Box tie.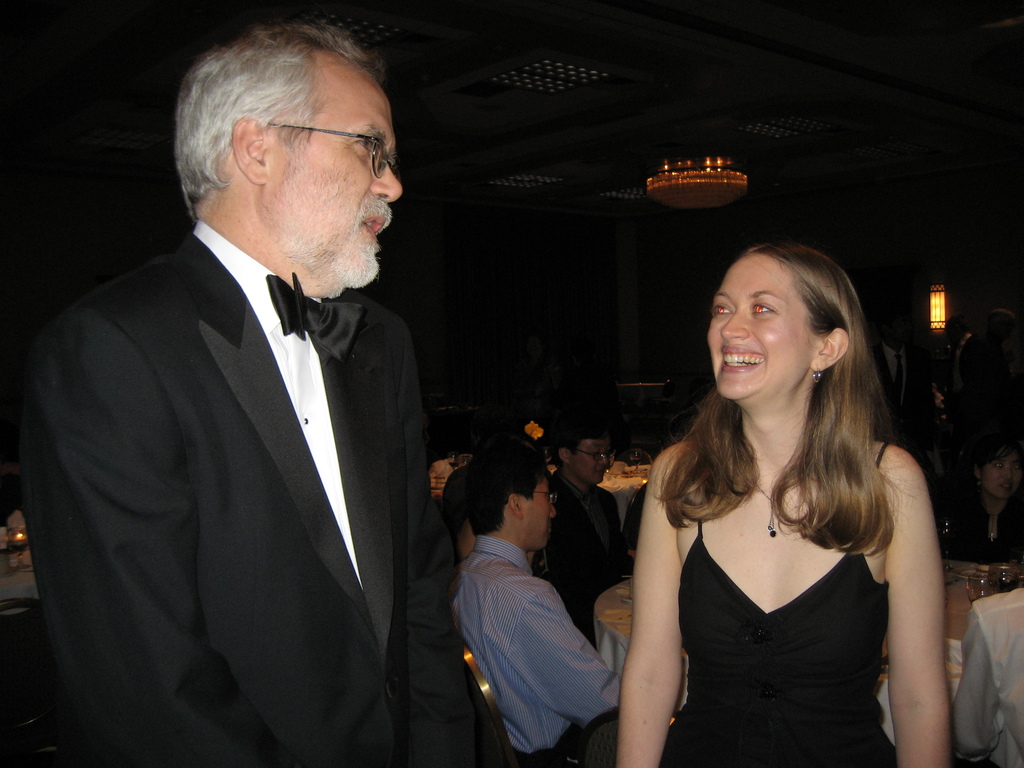
<bbox>263, 274, 364, 368</bbox>.
